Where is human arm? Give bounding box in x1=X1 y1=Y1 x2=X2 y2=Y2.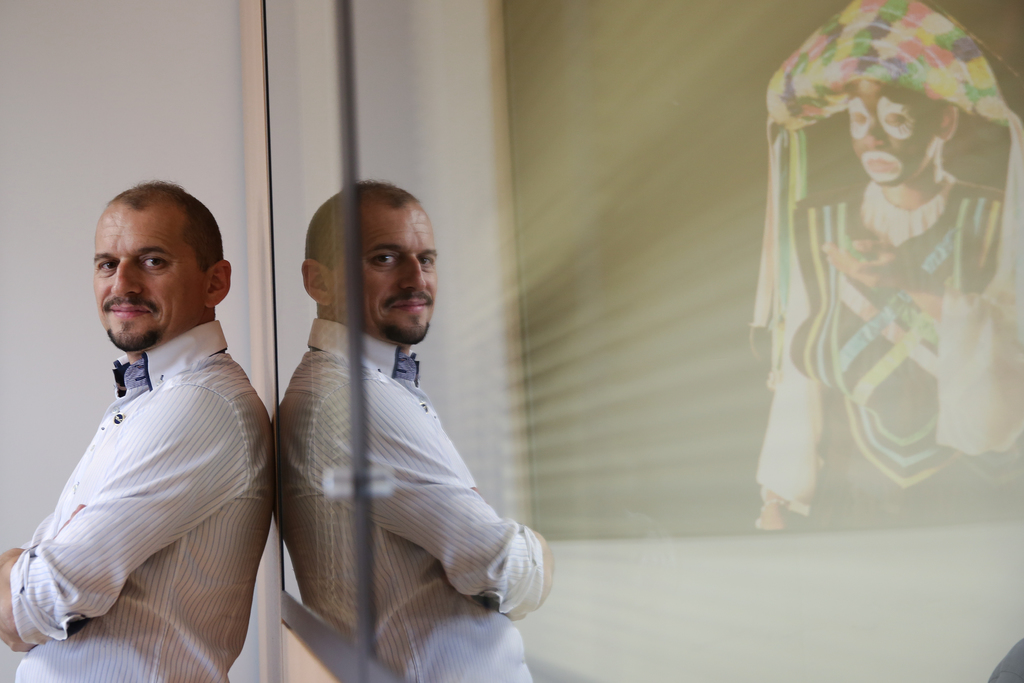
x1=0 y1=550 x2=27 y2=651.
